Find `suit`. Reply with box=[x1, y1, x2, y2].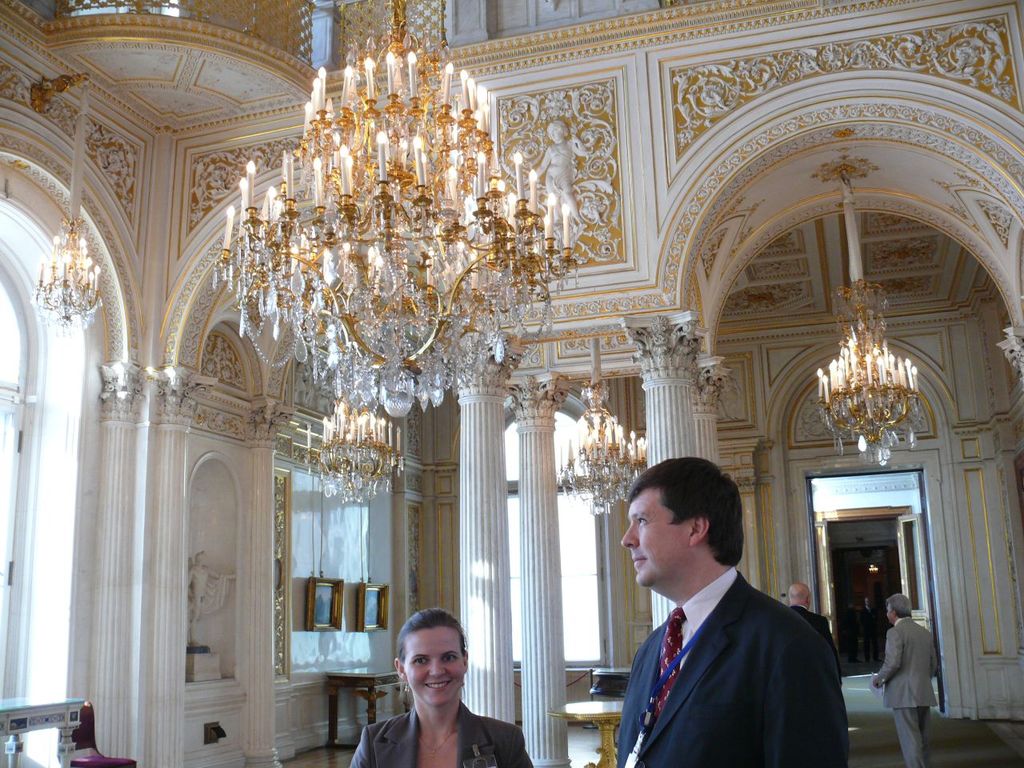
box=[786, 606, 841, 694].
